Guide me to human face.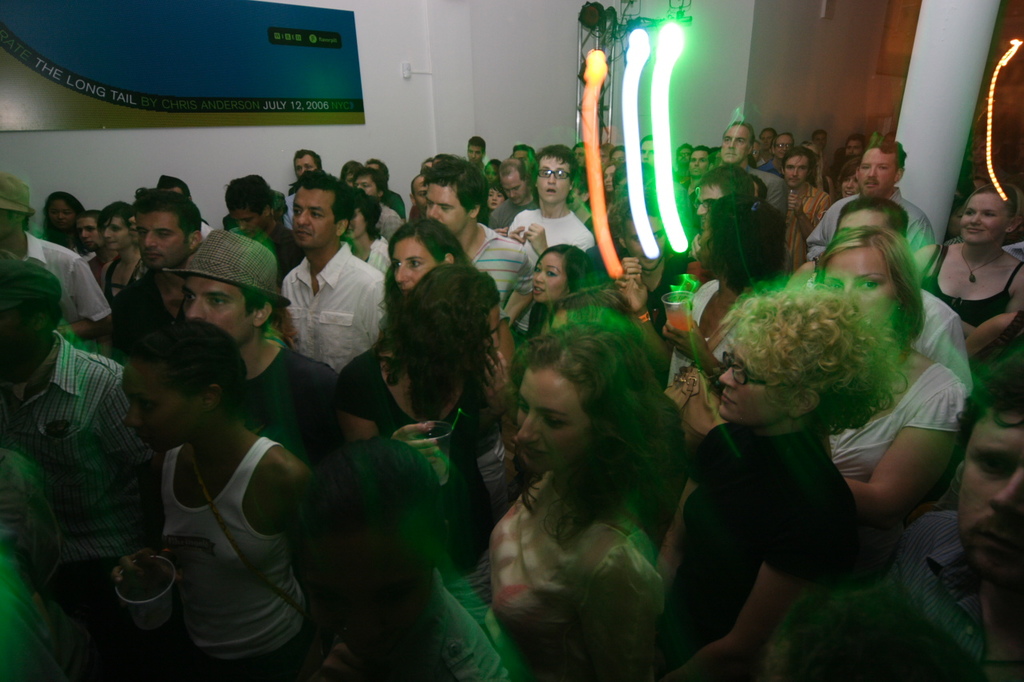
Guidance: rect(846, 138, 862, 156).
